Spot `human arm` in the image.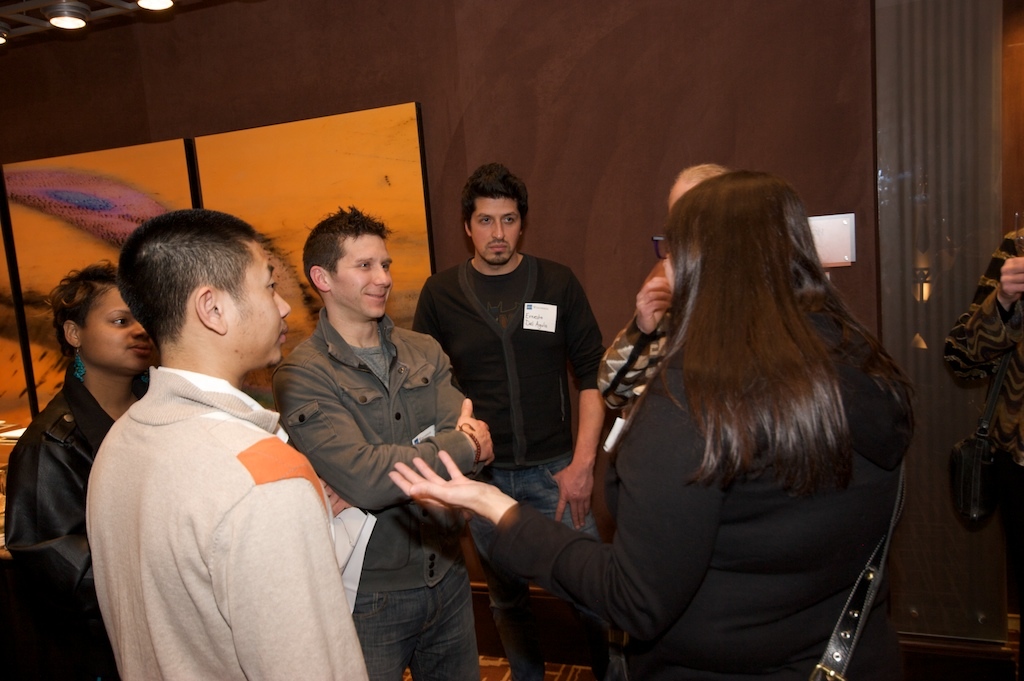
`human arm` found at [left=317, top=329, right=488, bottom=521].
